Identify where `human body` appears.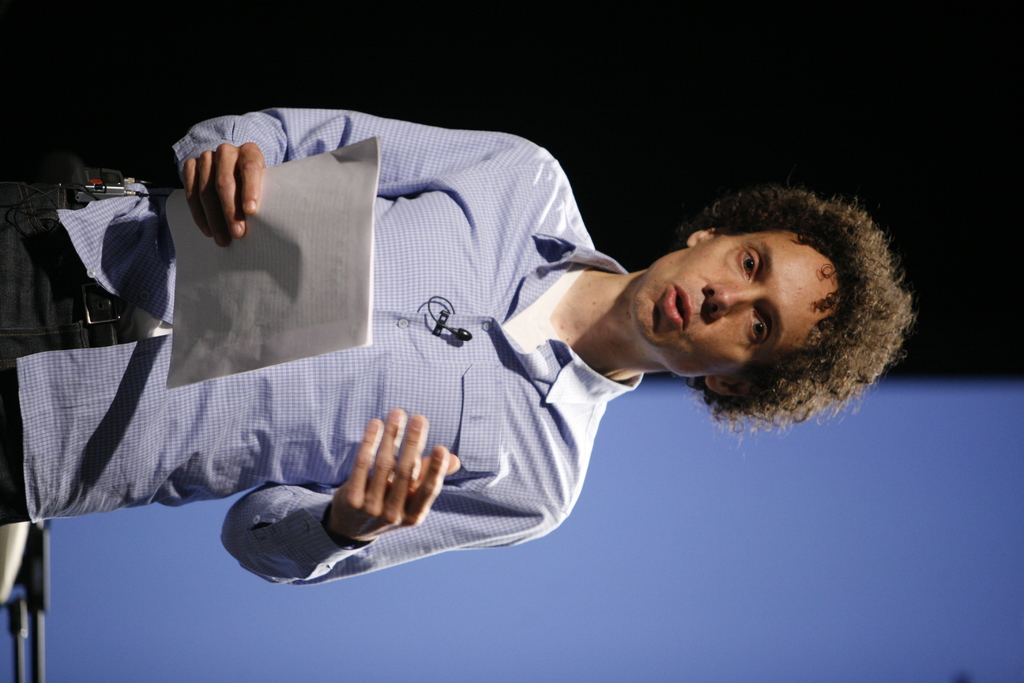
Appears at (110, 103, 858, 635).
